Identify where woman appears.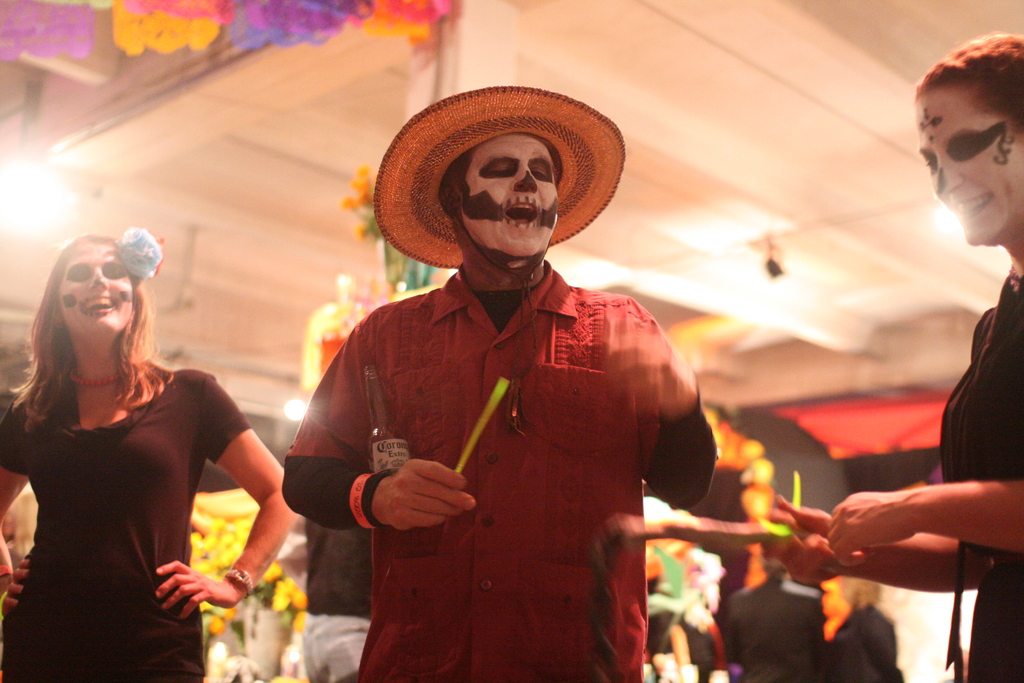
Appears at 12,192,261,682.
